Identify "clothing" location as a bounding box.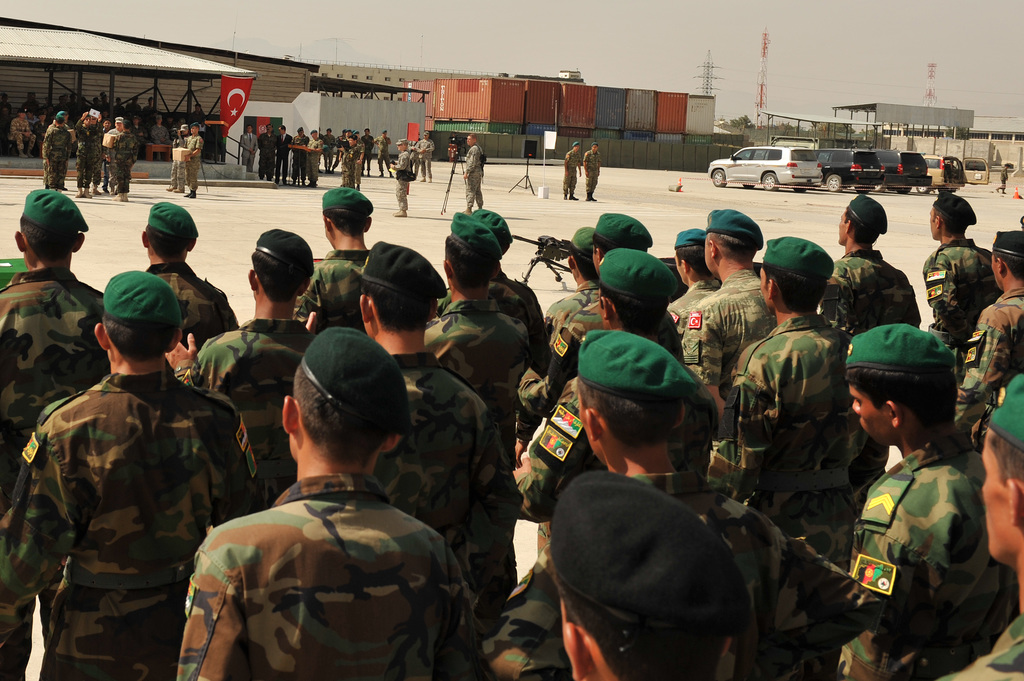
bbox(931, 293, 1023, 444).
